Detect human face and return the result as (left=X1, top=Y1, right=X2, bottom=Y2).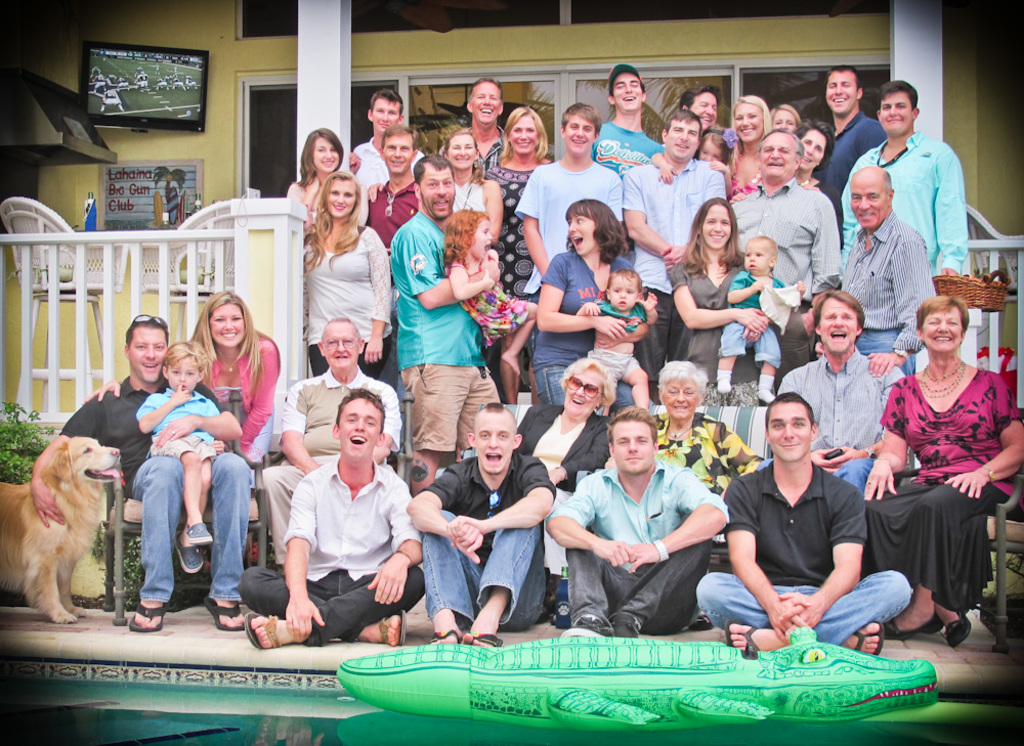
(left=475, top=413, right=512, bottom=473).
